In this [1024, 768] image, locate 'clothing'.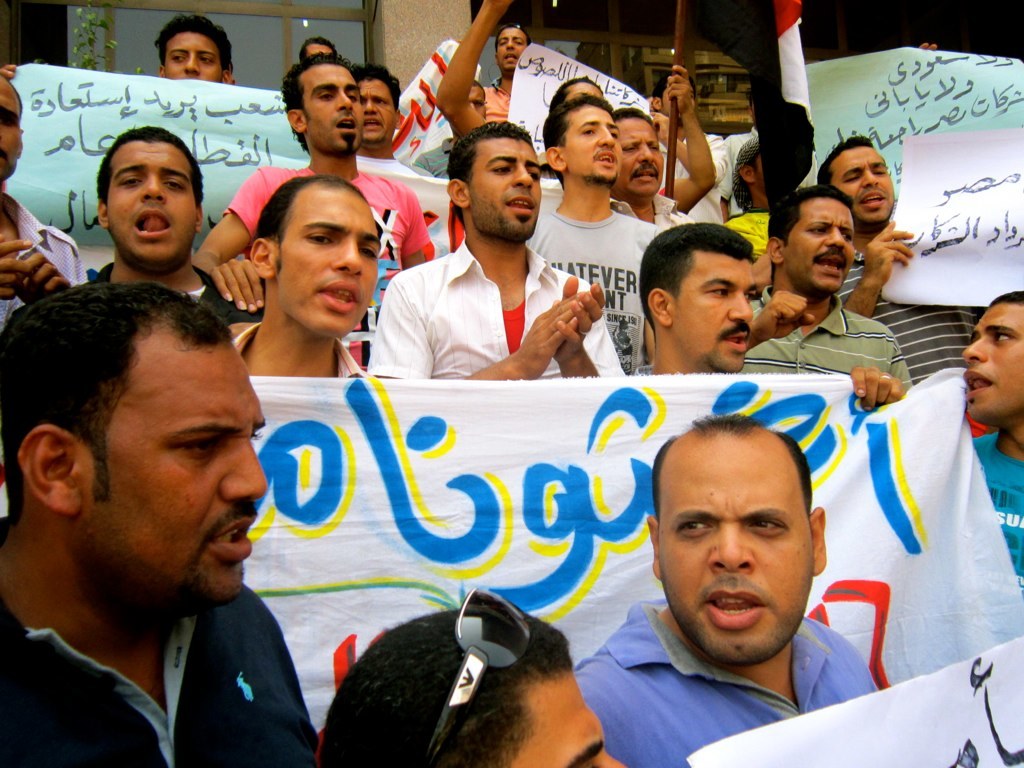
Bounding box: bbox=(363, 241, 630, 393).
